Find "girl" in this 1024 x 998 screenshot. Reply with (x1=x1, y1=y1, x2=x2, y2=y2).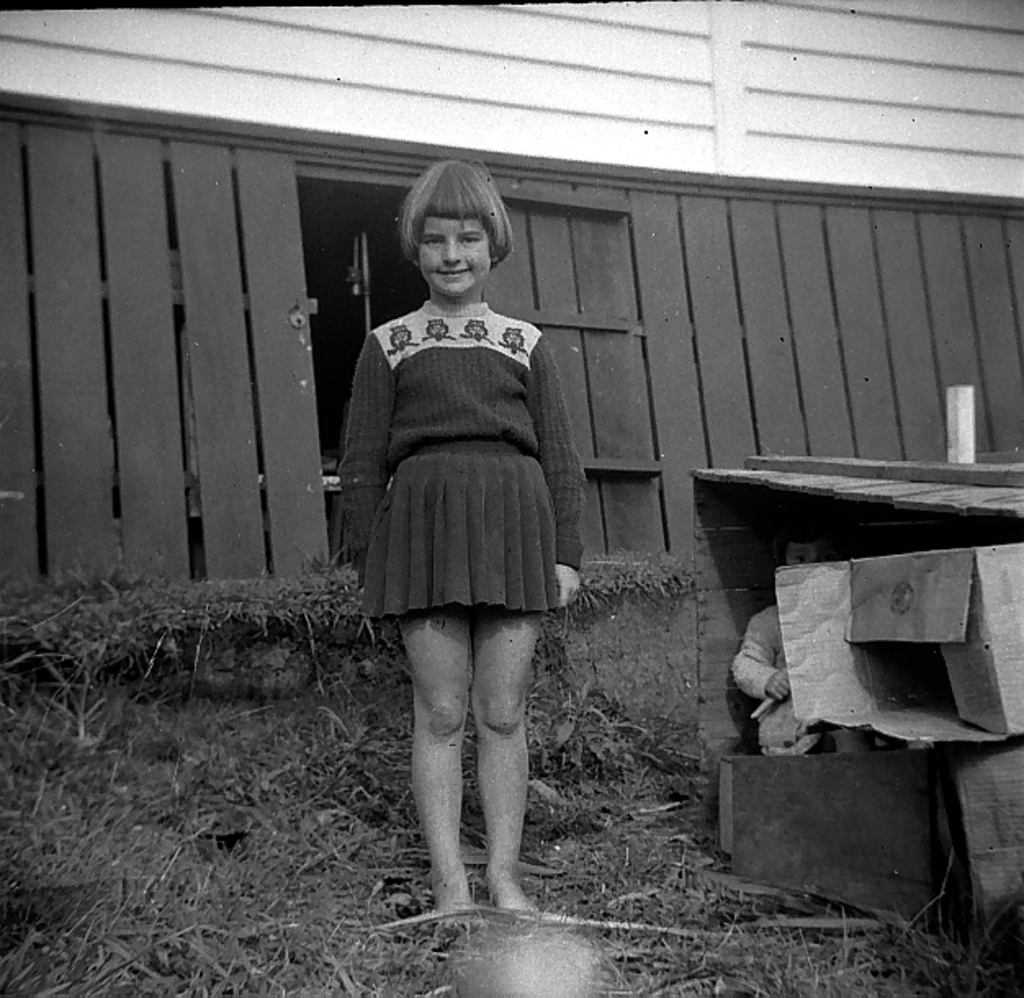
(x1=340, y1=159, x2=589, y2=924).
